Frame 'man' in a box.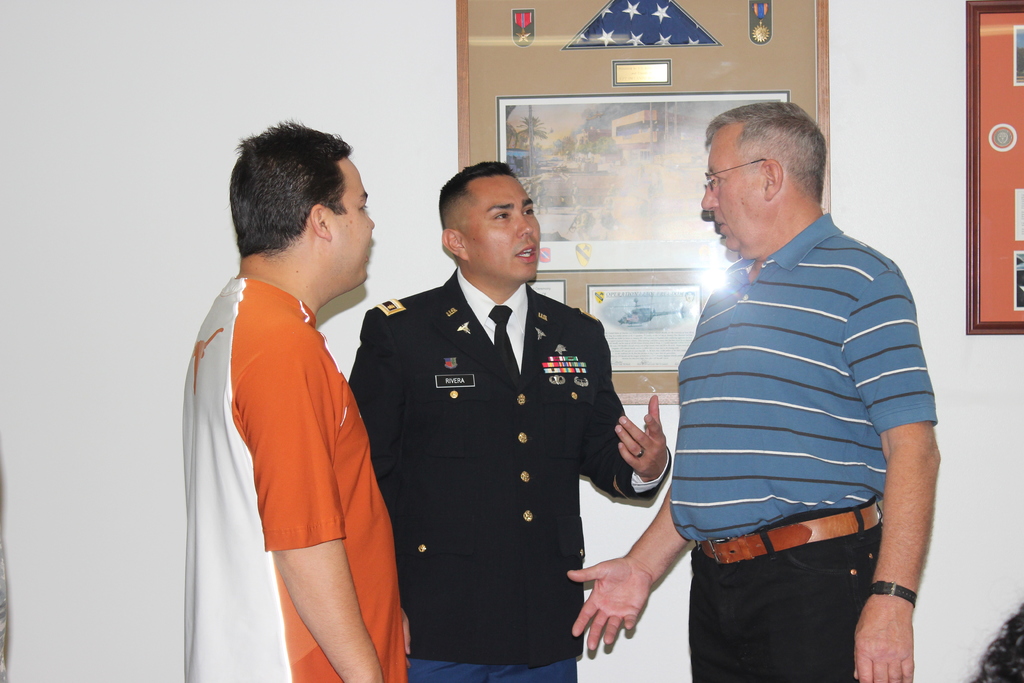
[left=344, top=160, right=672, bottom=682].
